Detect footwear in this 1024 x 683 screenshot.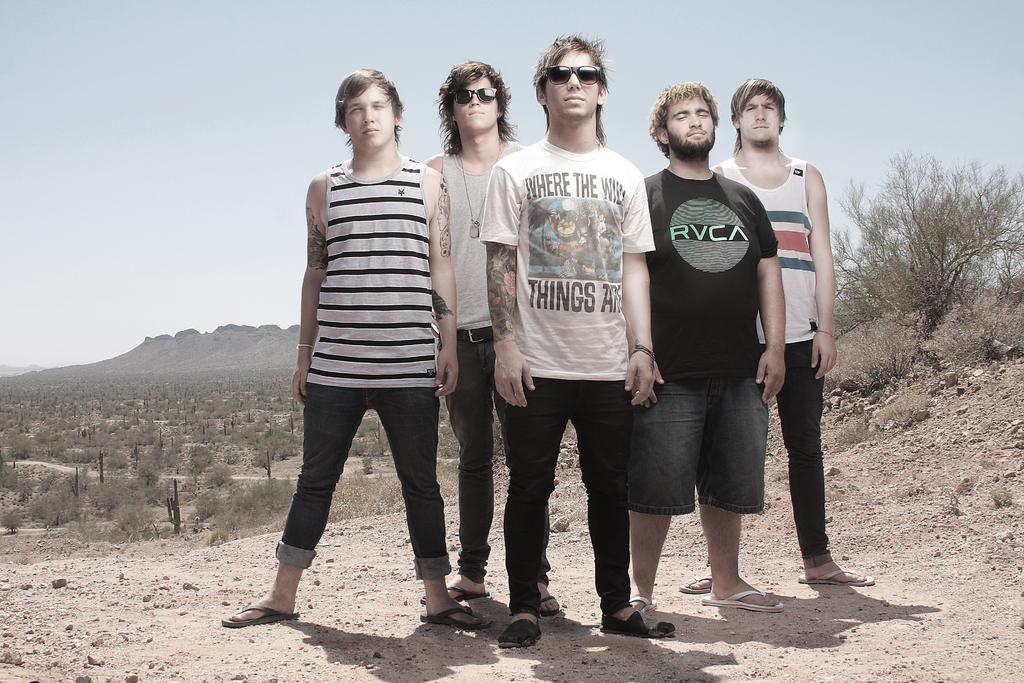
Detection: <region>797, 568, 874, 586</region>.
